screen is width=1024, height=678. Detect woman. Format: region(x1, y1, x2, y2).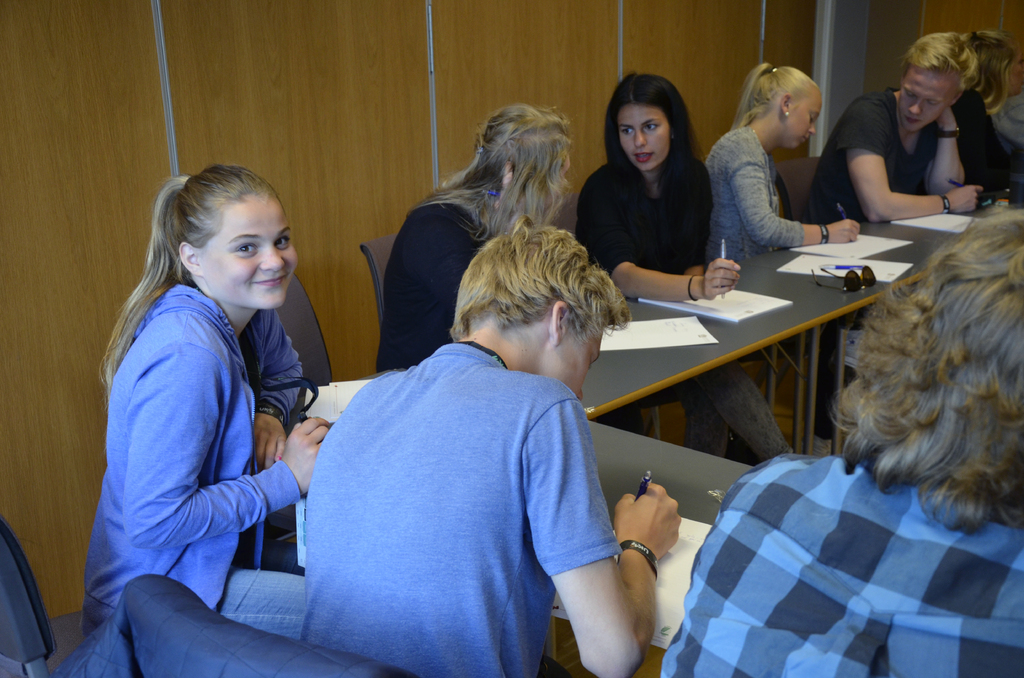
region(700, 58, 860, 282).
